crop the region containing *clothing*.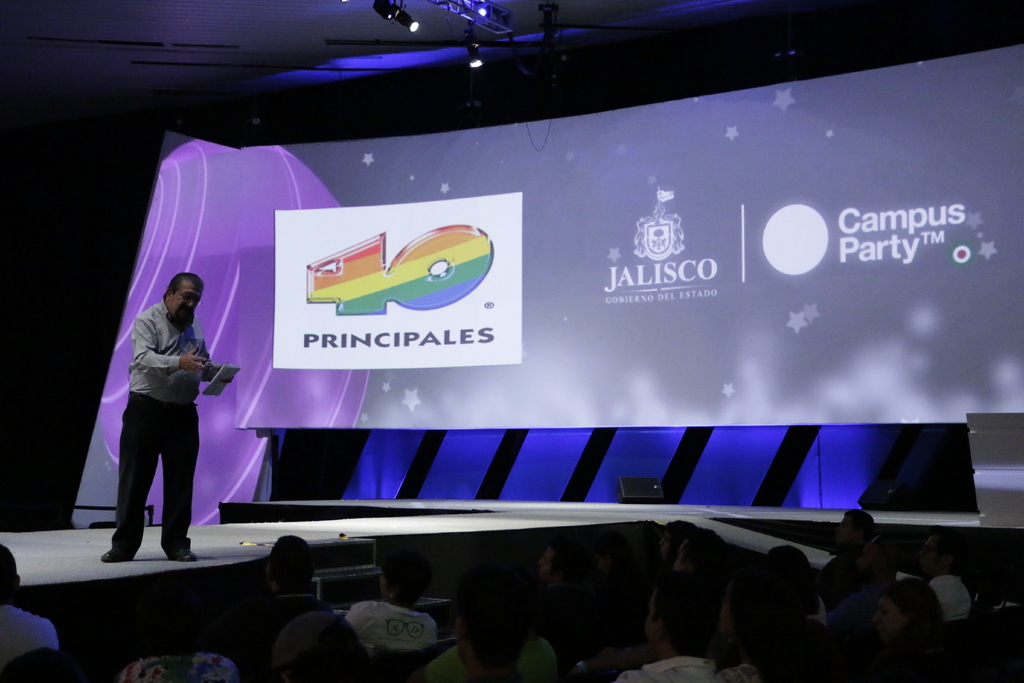
Crop region: <box>426,643,556,682</box>.
